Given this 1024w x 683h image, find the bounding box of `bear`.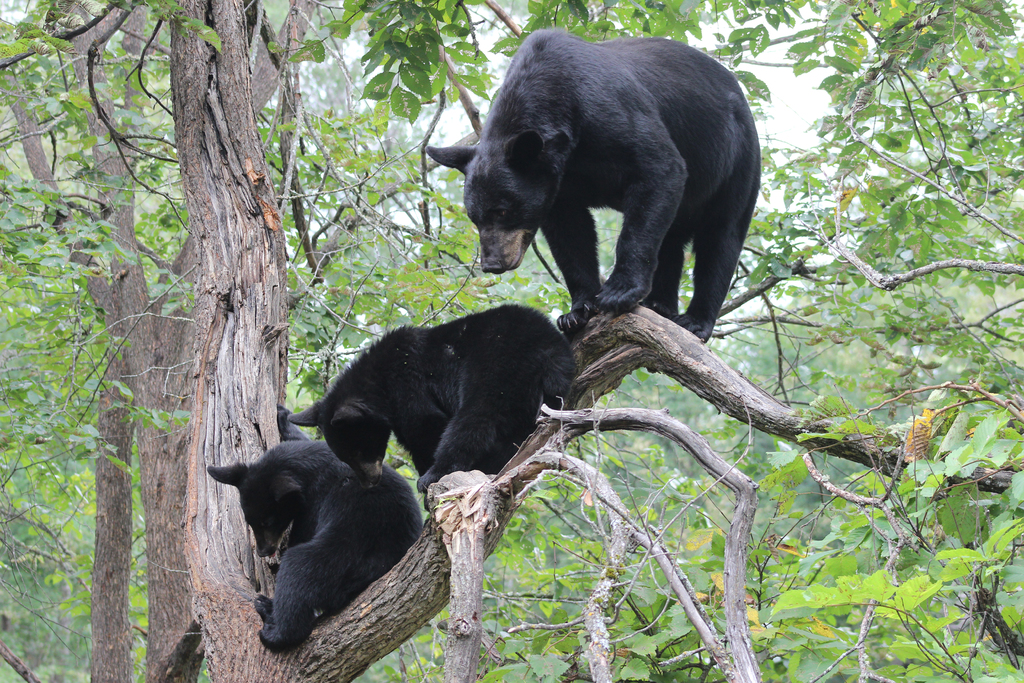
<region>202, 438, 426, 655</region>.
